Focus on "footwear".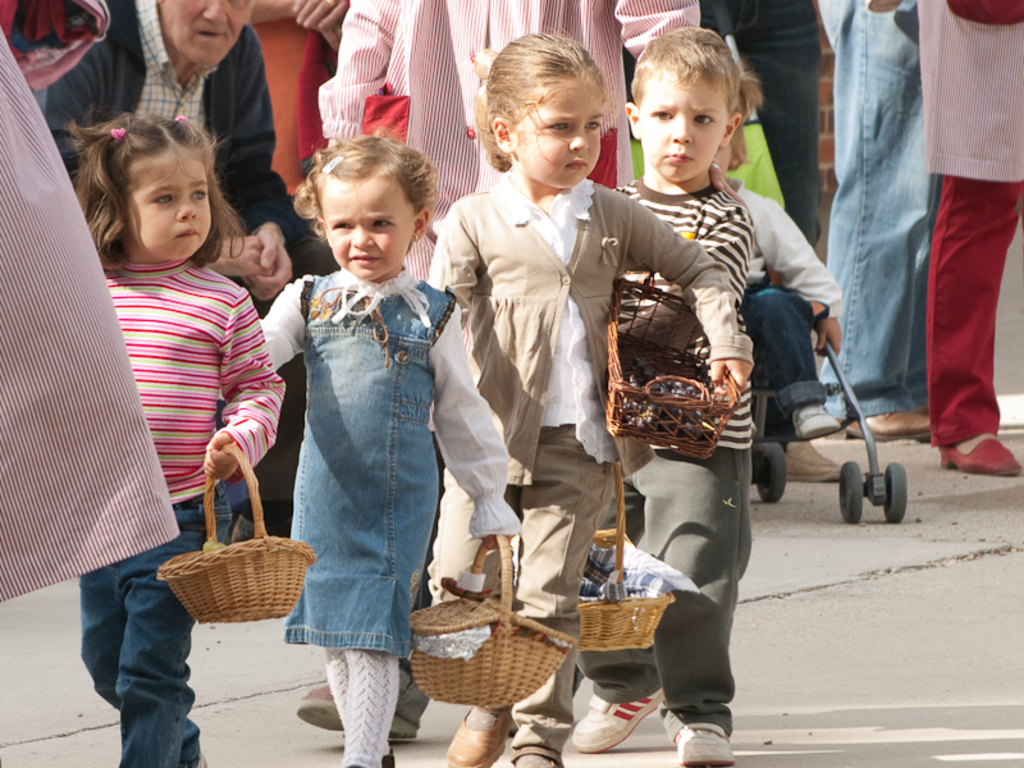
Focused at locate(307, 655, 398, 758).
